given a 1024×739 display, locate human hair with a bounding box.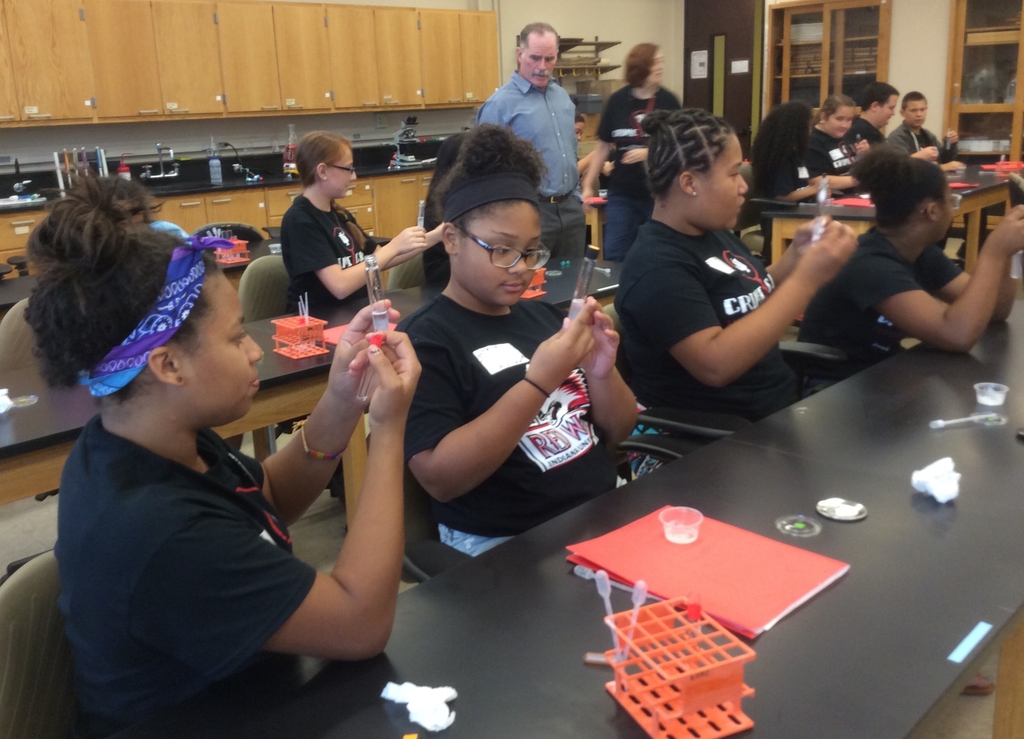
Located: 753/96/813/189.
